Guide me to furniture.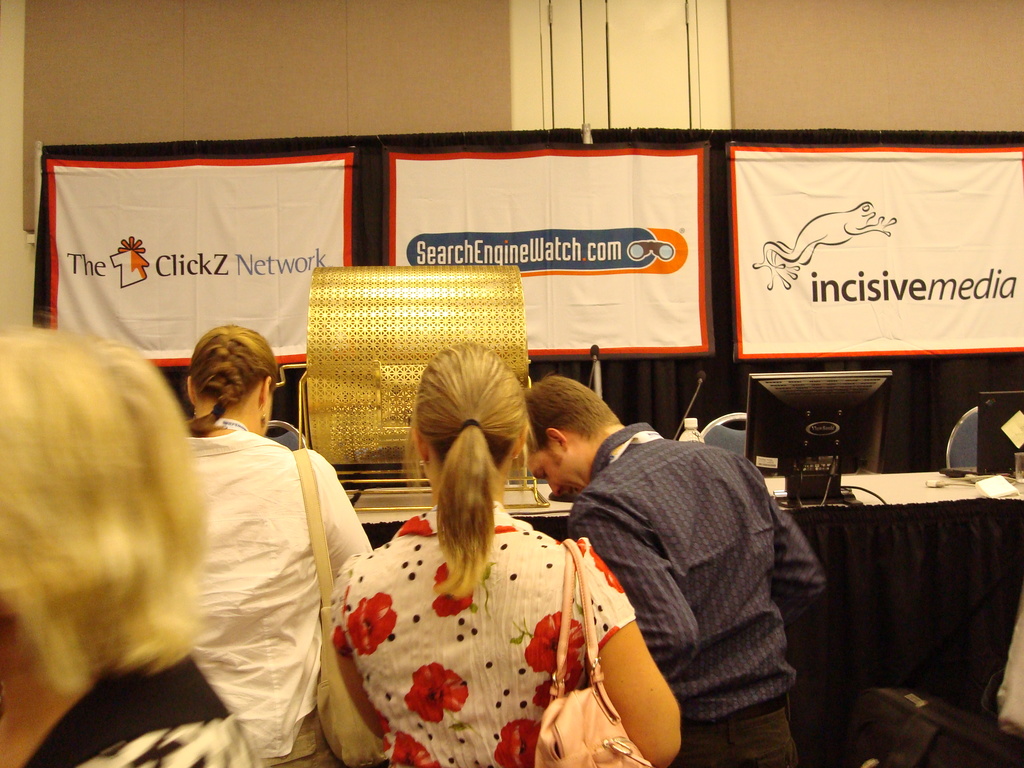
Guidance: BBox(943, 407, 977, 467).
